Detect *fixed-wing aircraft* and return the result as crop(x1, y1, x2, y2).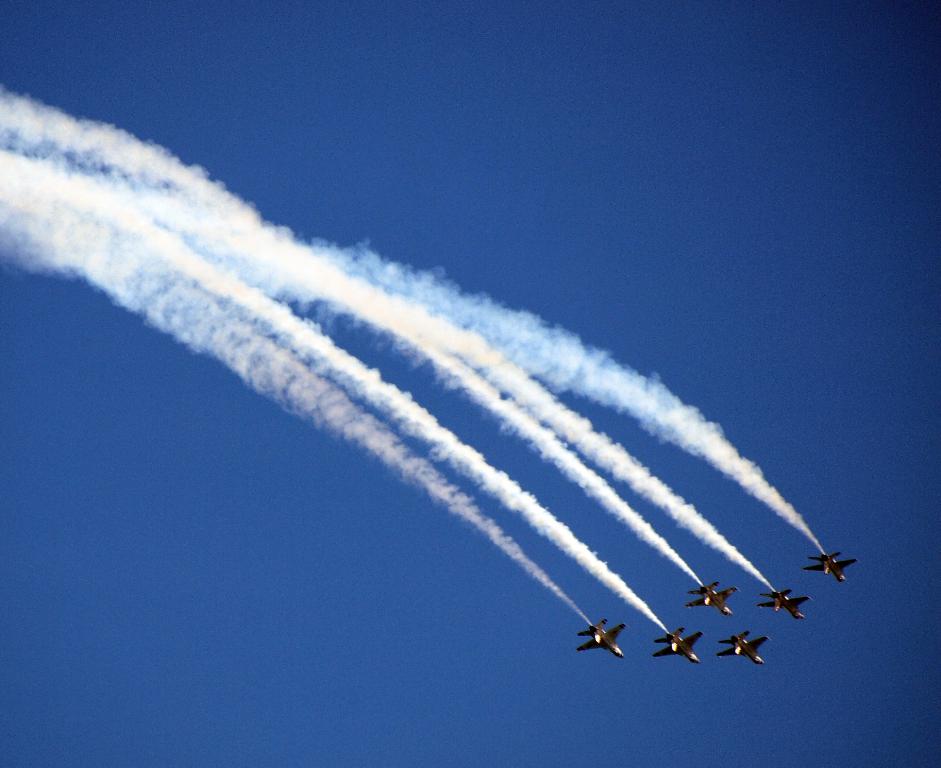
crop(658, 629, 708, 668).
